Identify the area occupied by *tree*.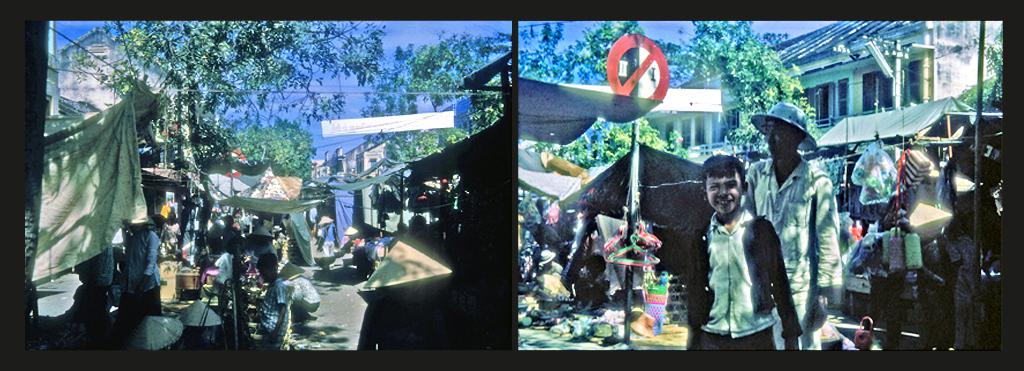
Area: bbox=(520, 16, 698, 91).
